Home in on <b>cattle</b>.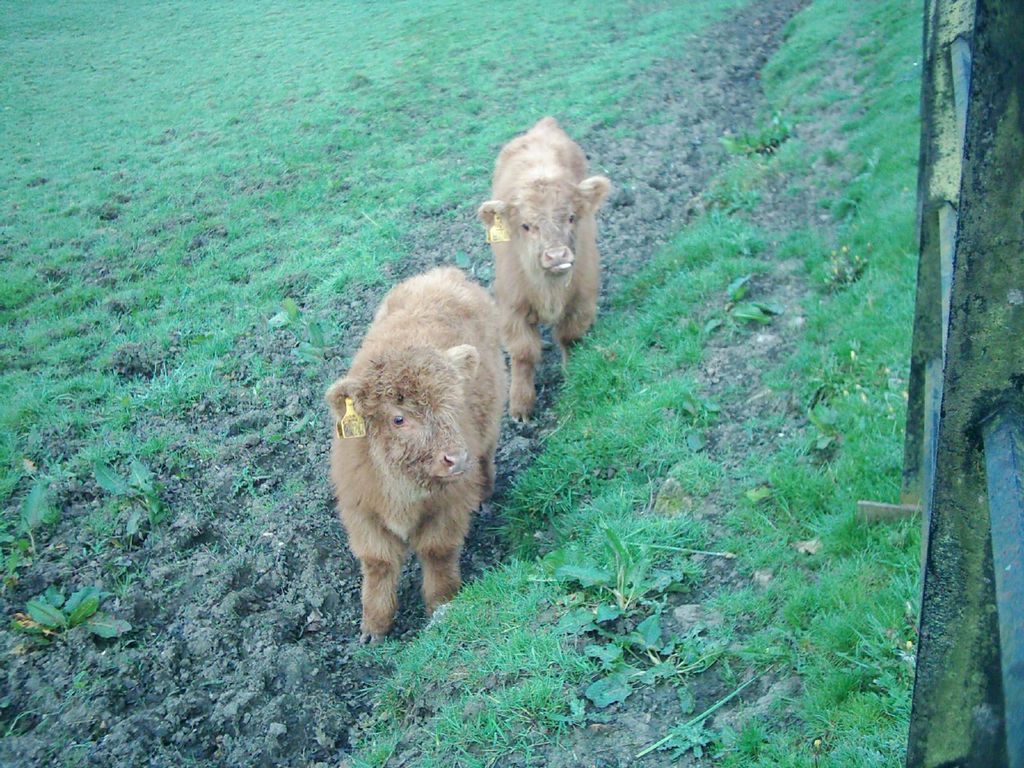
Homed in at box(318, 264, 510, 644).
